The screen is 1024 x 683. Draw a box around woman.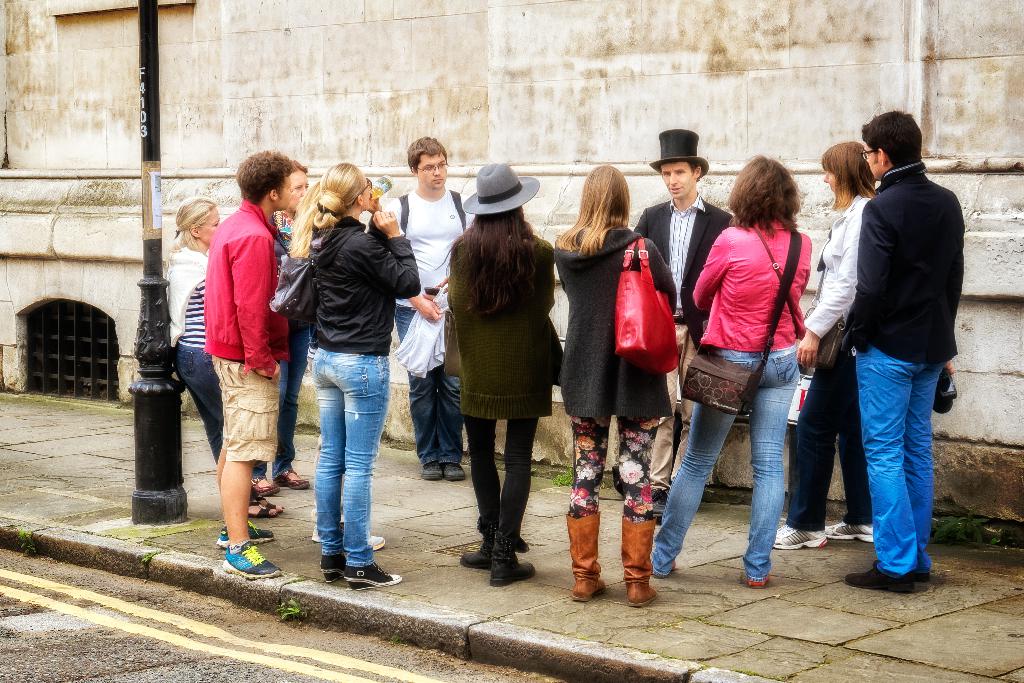
pyautogui.locateOnScreen(296, 158, 425, 593).
